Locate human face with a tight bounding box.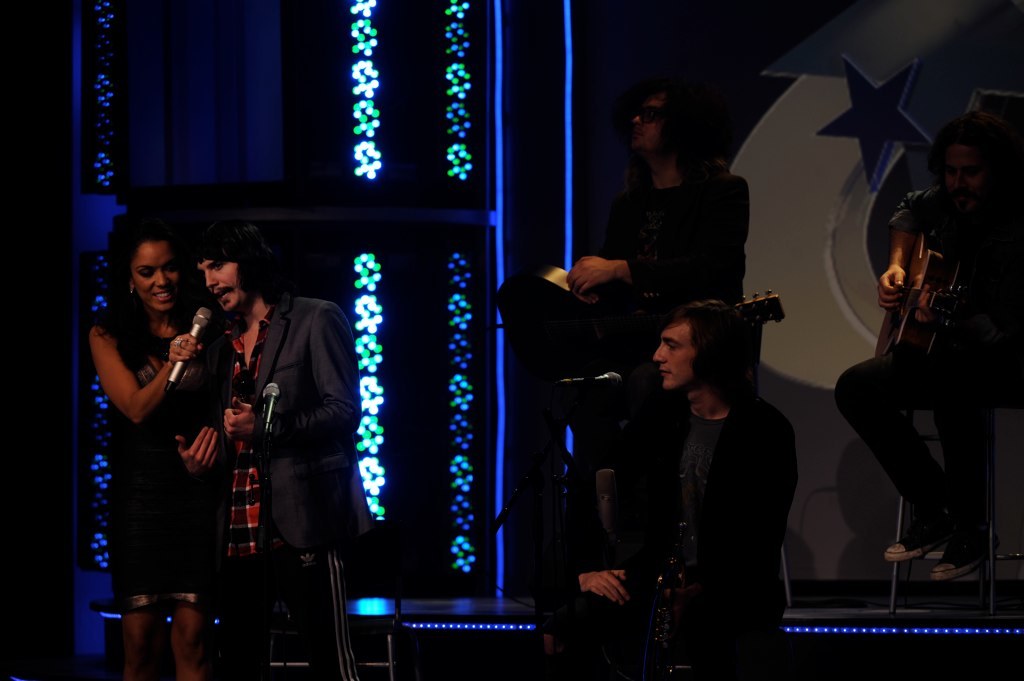
x1=655, y1=325, x2=703, y2=391.
